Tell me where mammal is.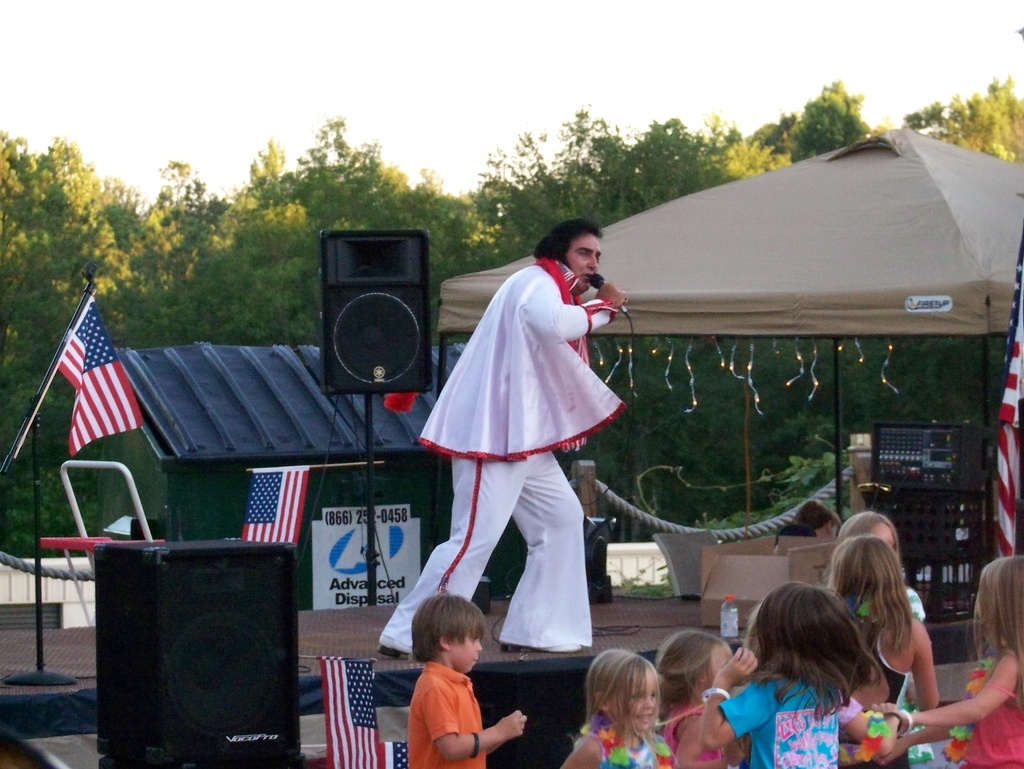
mammal is at x1=829 y1=535 x2=944 y2=765.
